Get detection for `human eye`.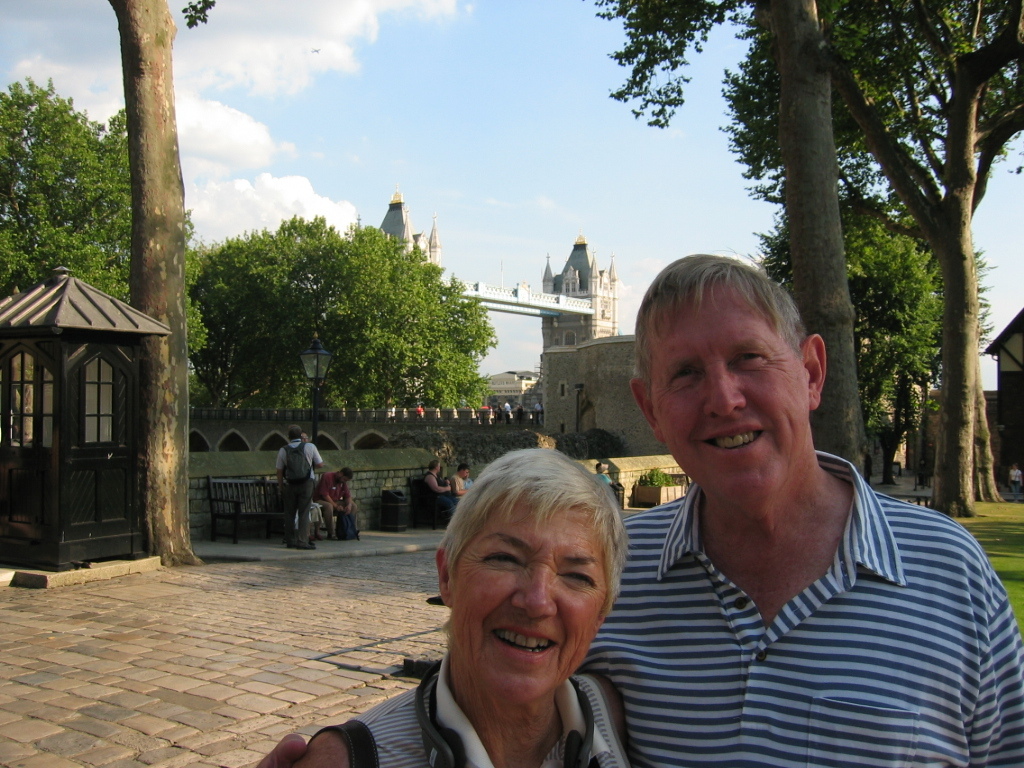
Detection: [left=666, top=363, right=701, bottom=389].
